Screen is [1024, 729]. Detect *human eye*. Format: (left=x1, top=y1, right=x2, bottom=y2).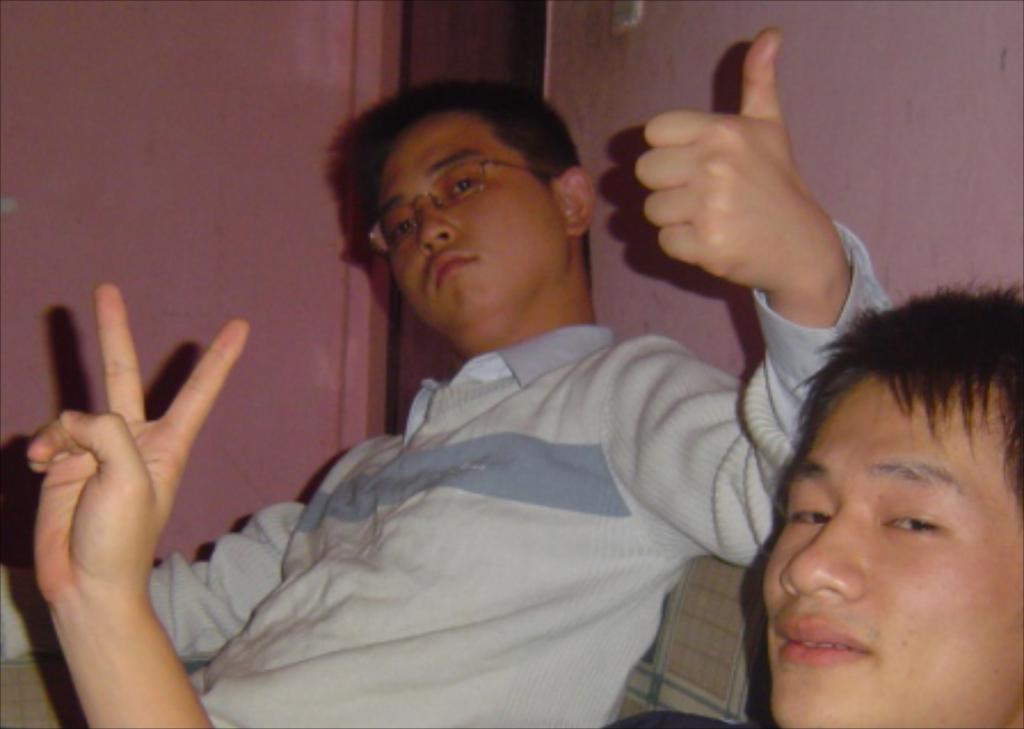
(left=878, top=494, right=962, bottom=578).
